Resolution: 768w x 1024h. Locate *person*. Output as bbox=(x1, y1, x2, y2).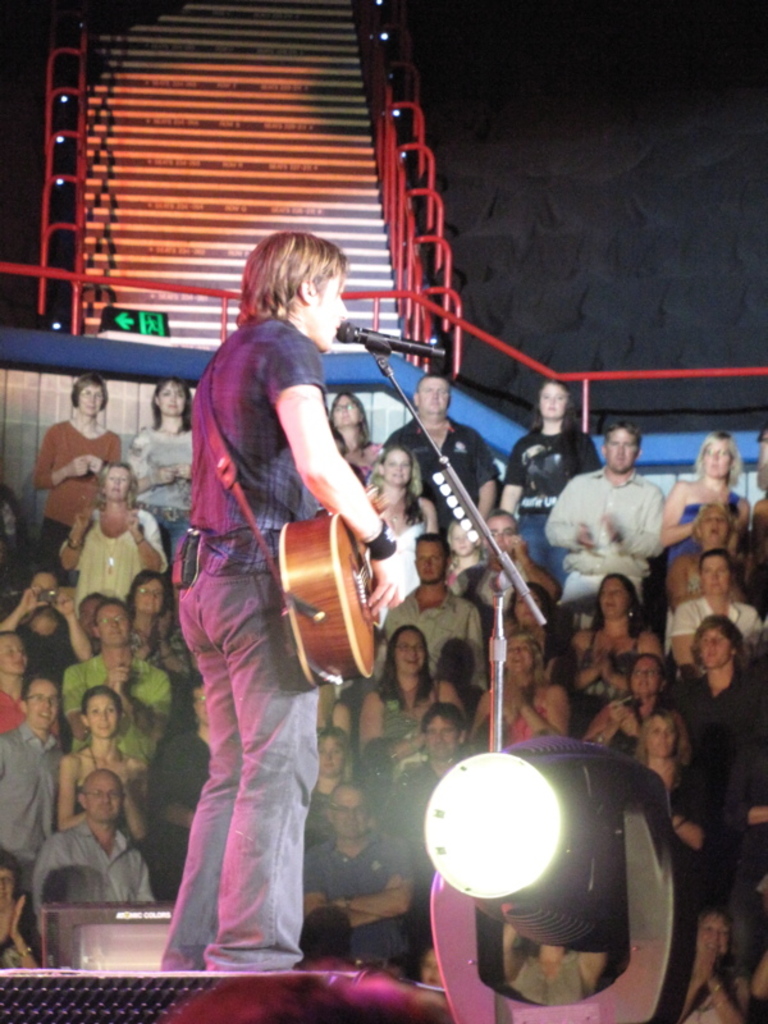
bbox=(307, 724, 358, 828).
